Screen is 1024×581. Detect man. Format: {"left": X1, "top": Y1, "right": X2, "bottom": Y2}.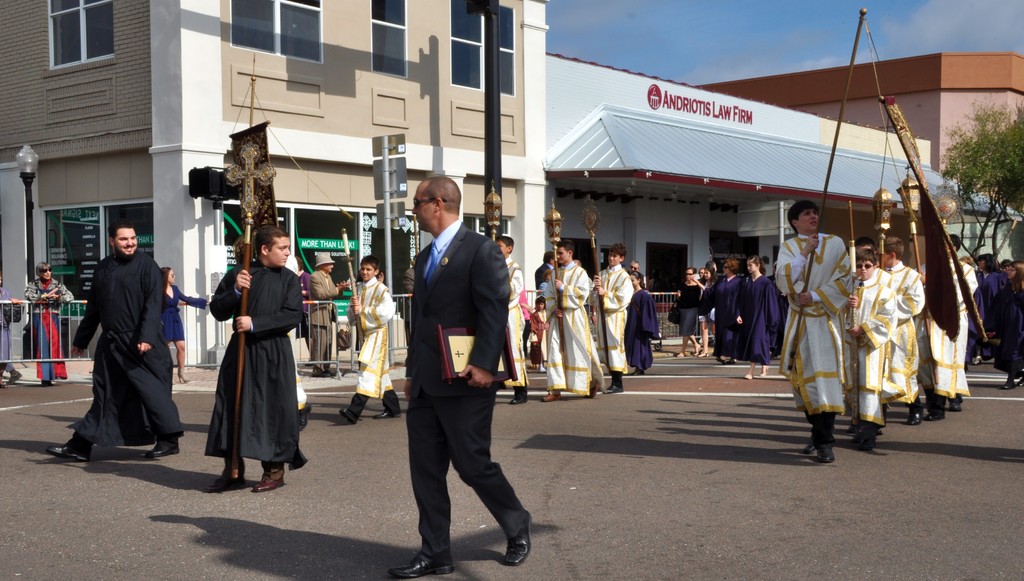
{"left": 299, "top": 249, "right": 351, "bottom": 381}.
